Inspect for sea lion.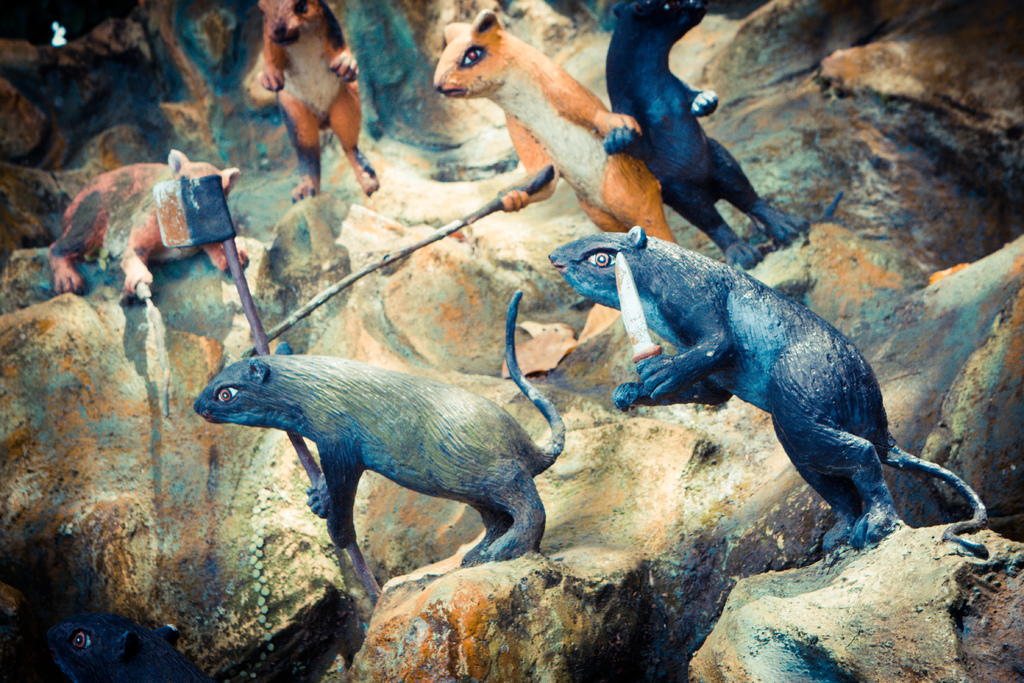
Inspection: [246,0,383,204].
